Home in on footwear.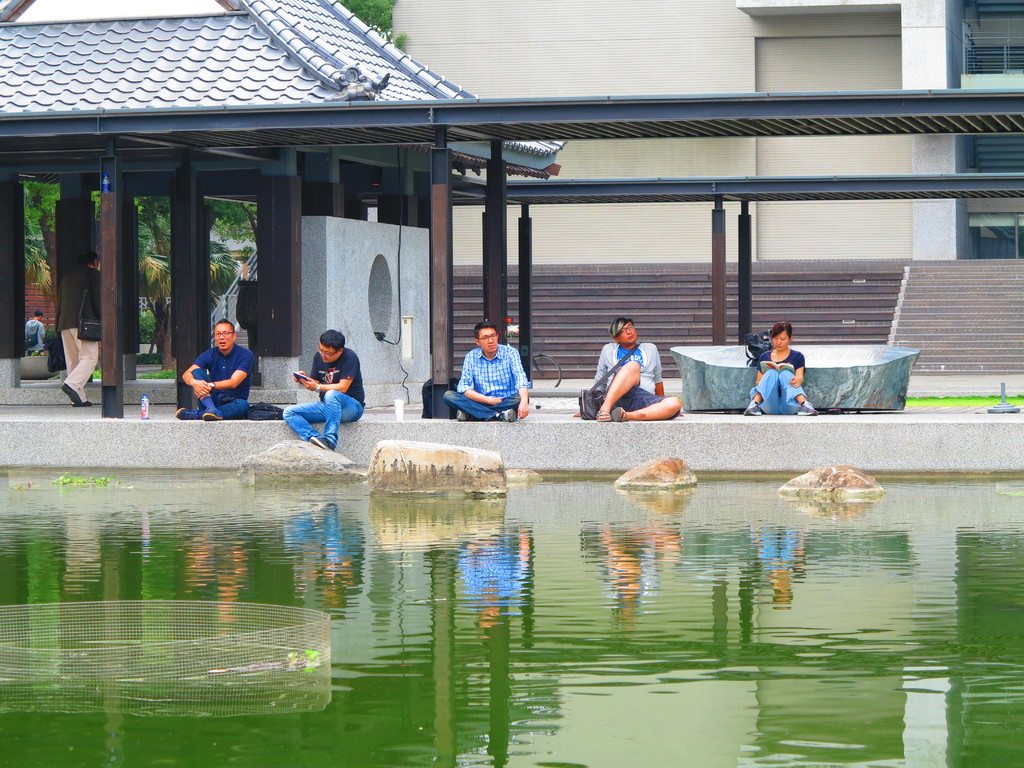
Homed in at {"left": 610, "top": 404, "right": 621, "bottom": 421}.
